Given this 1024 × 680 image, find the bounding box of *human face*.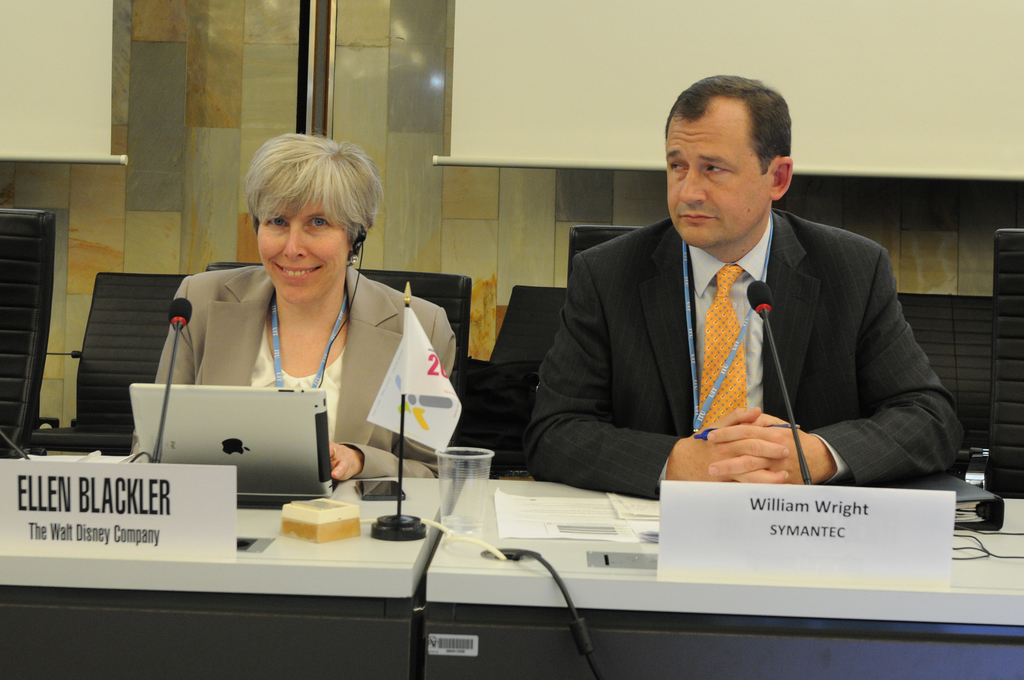
rect(669, 120, 774, 249).
